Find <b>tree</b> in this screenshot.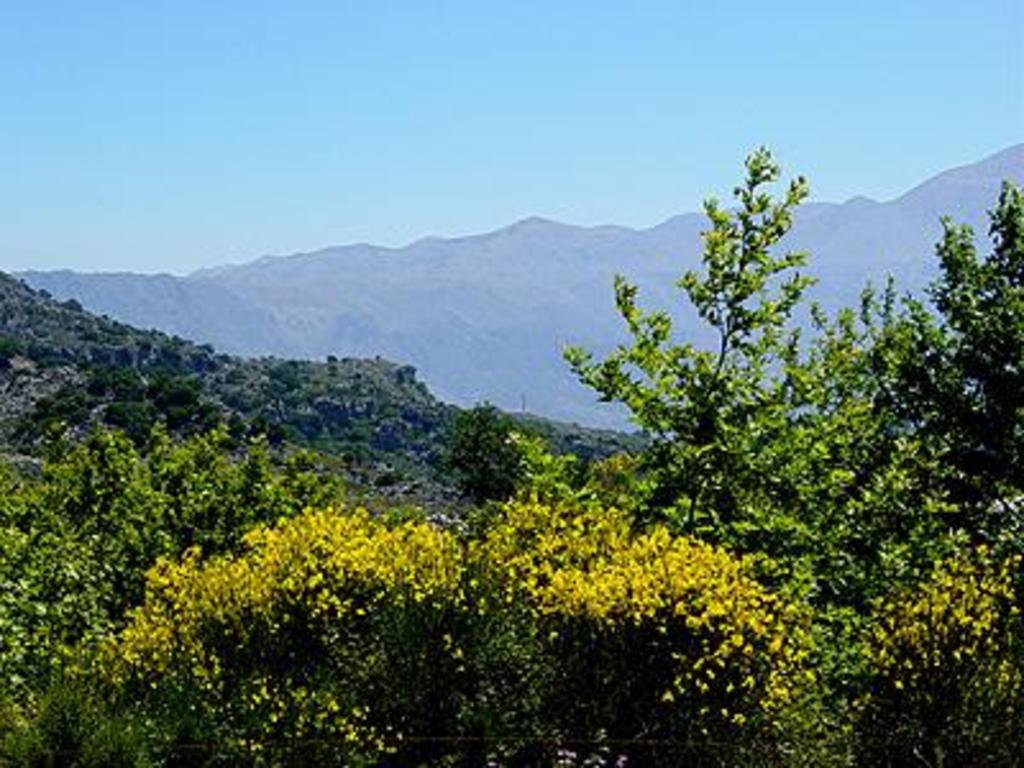
The bounding box for <b>tree</b> is {"x1": 0, "y1": 151, "x2": 1021, "y2": 765}.
